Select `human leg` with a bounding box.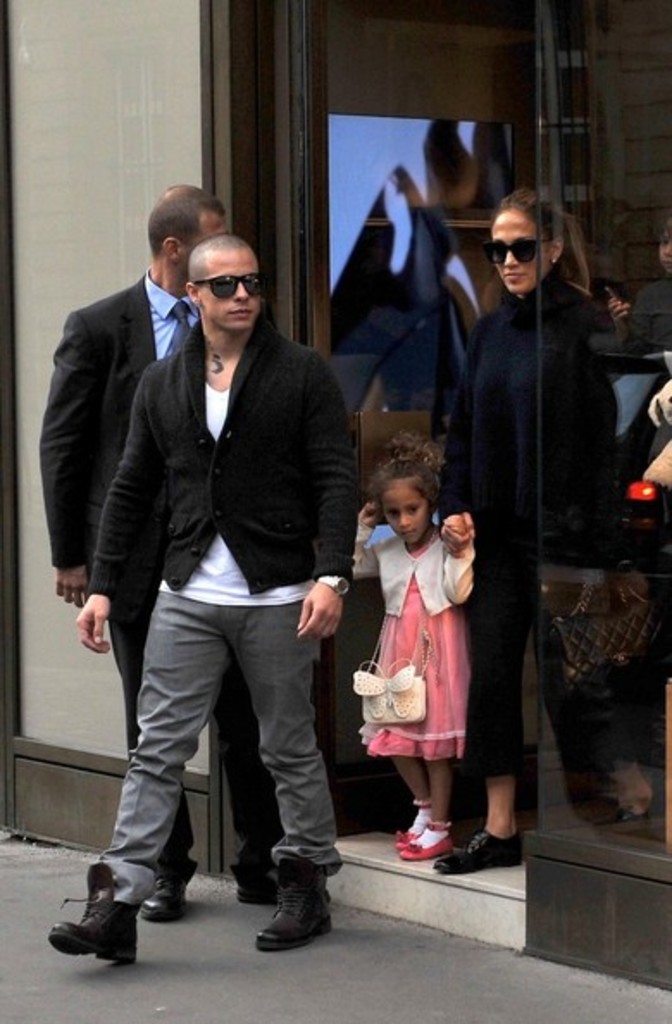
bbox(246, 578, 324, 955).
